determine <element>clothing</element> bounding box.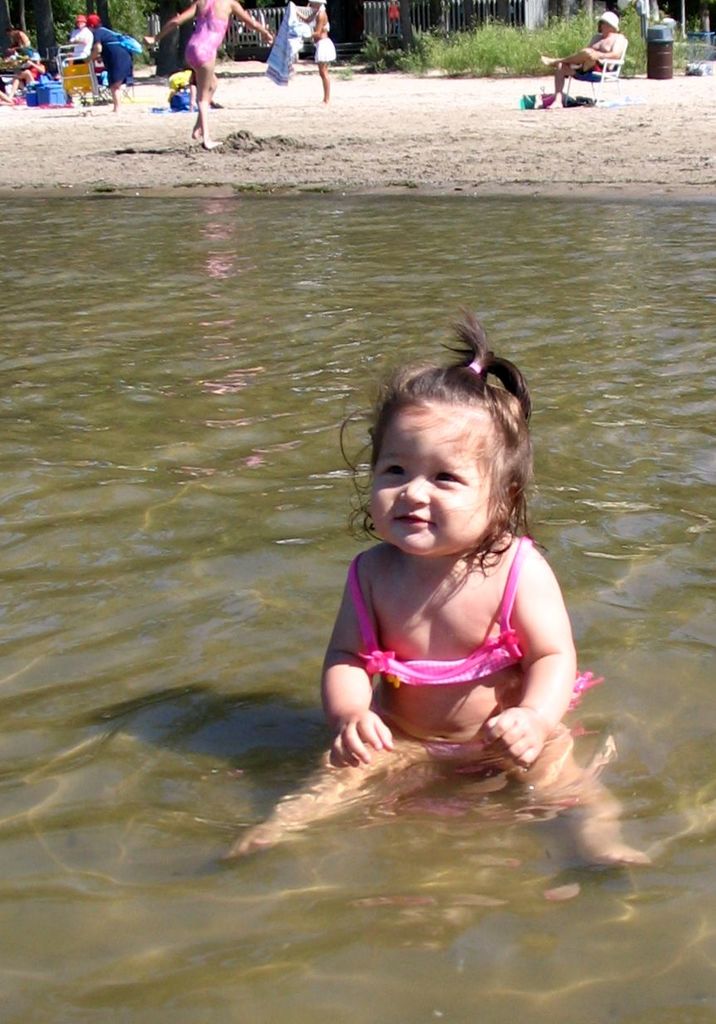
Determined: x1=63 y1=27 x2=104 y2=66.
